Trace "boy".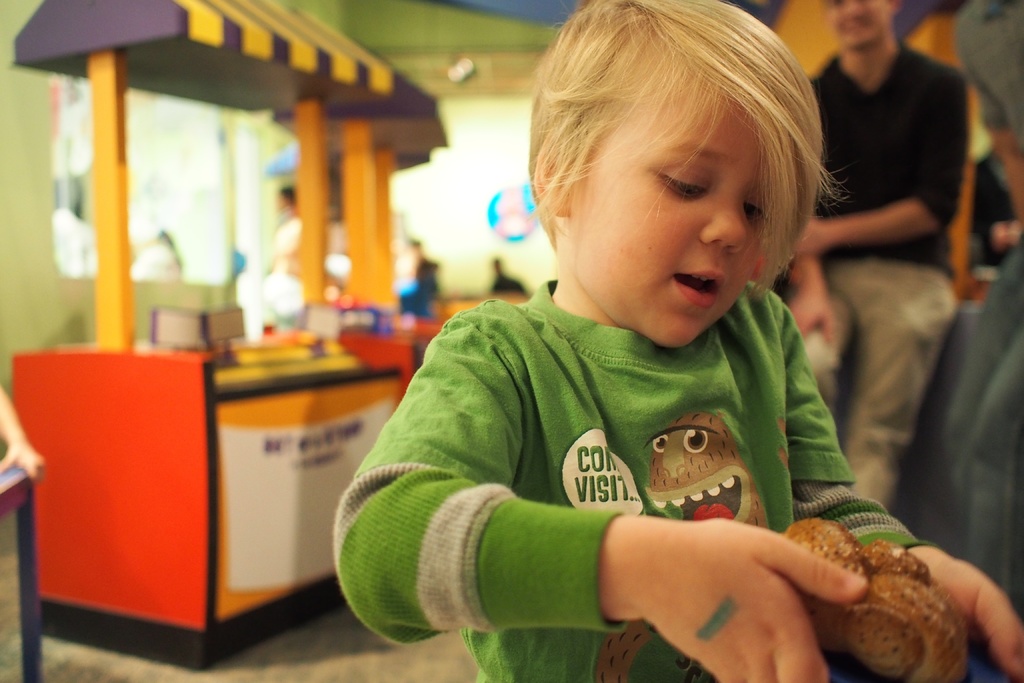
Traced to 325, 0, 1023, 682.
